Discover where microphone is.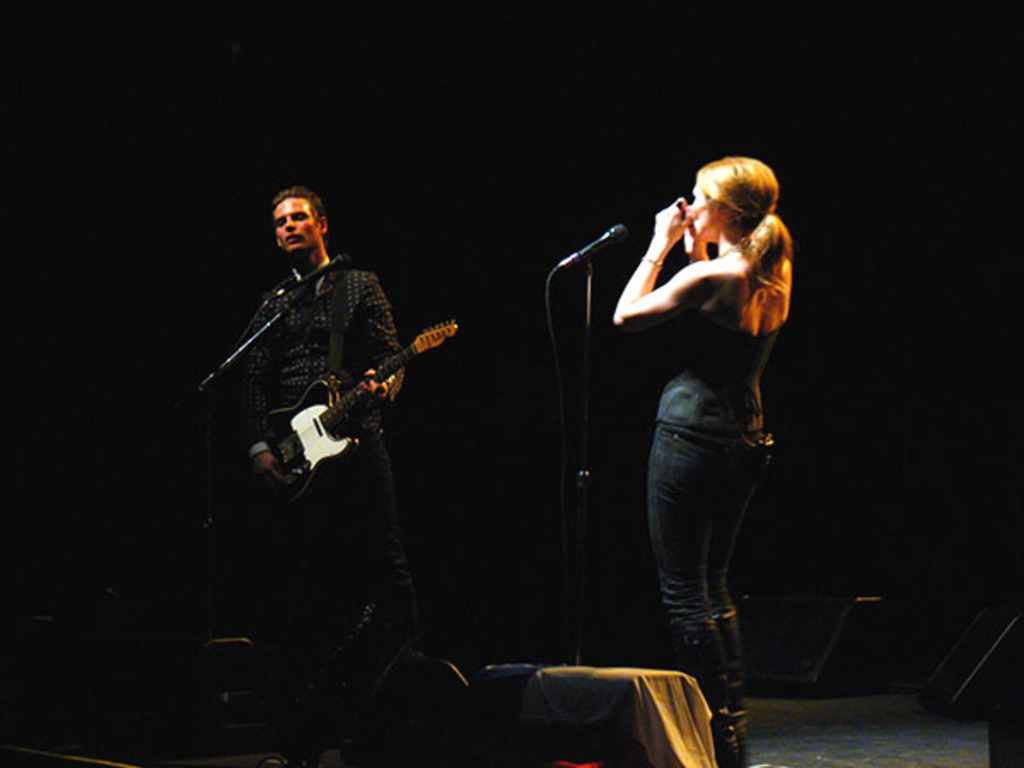
Discovered at bbox=[565, 222, 635, 266].
